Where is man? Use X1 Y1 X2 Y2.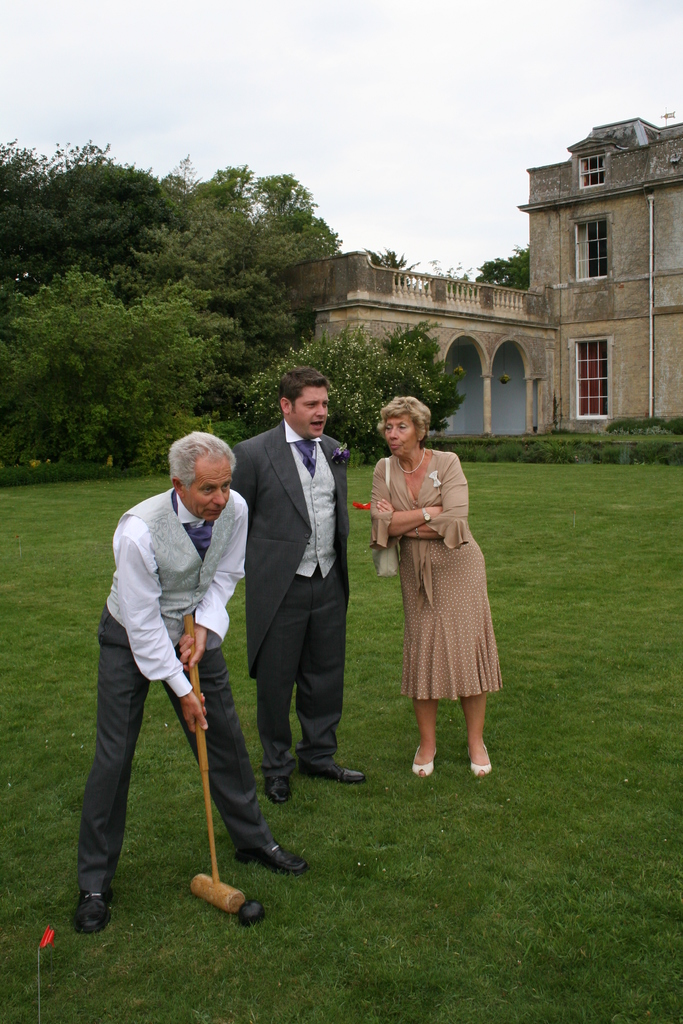
67 413 320 938.
